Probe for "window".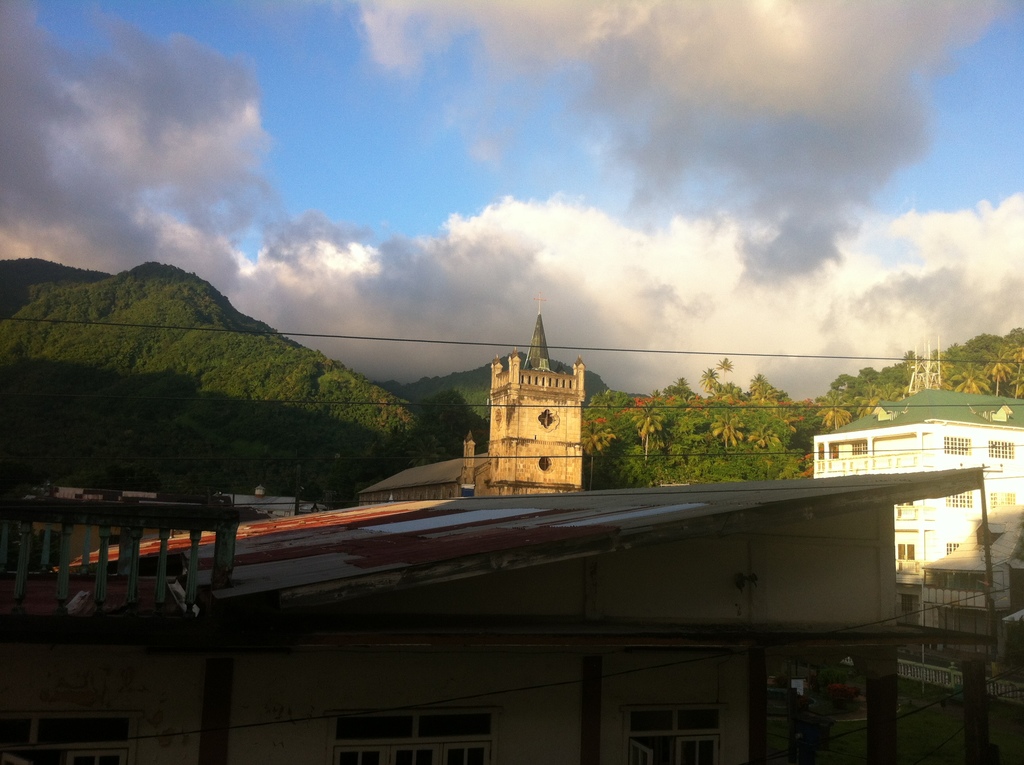
Probe result: bbox(948, 490, 970, 508).
